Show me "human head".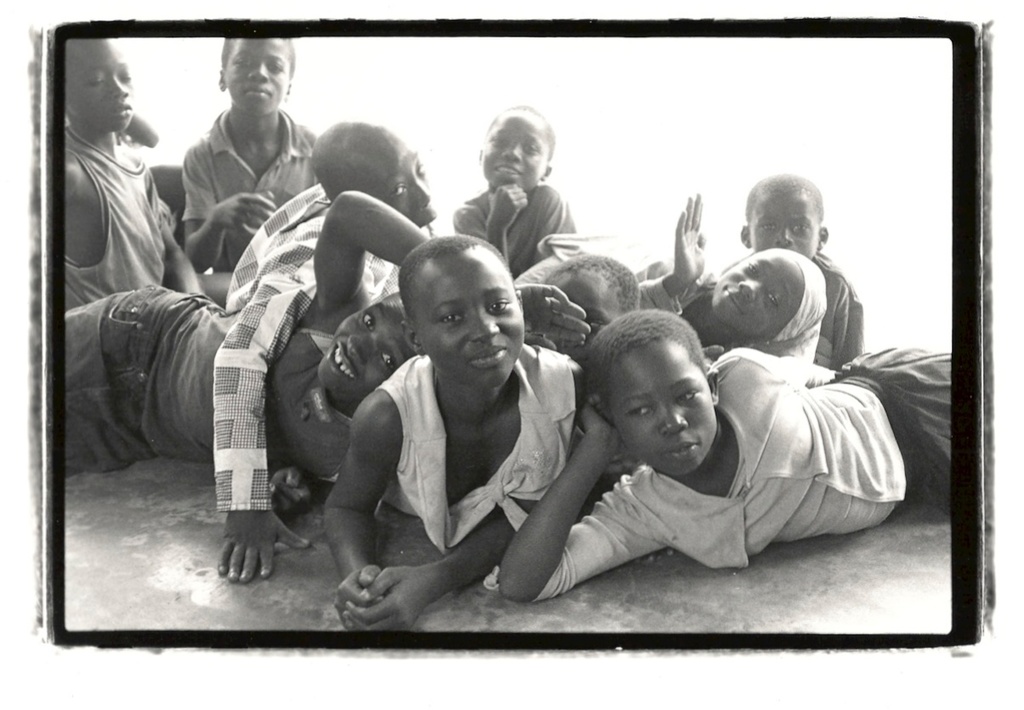
"human head" is here: 710,243,826,343.
